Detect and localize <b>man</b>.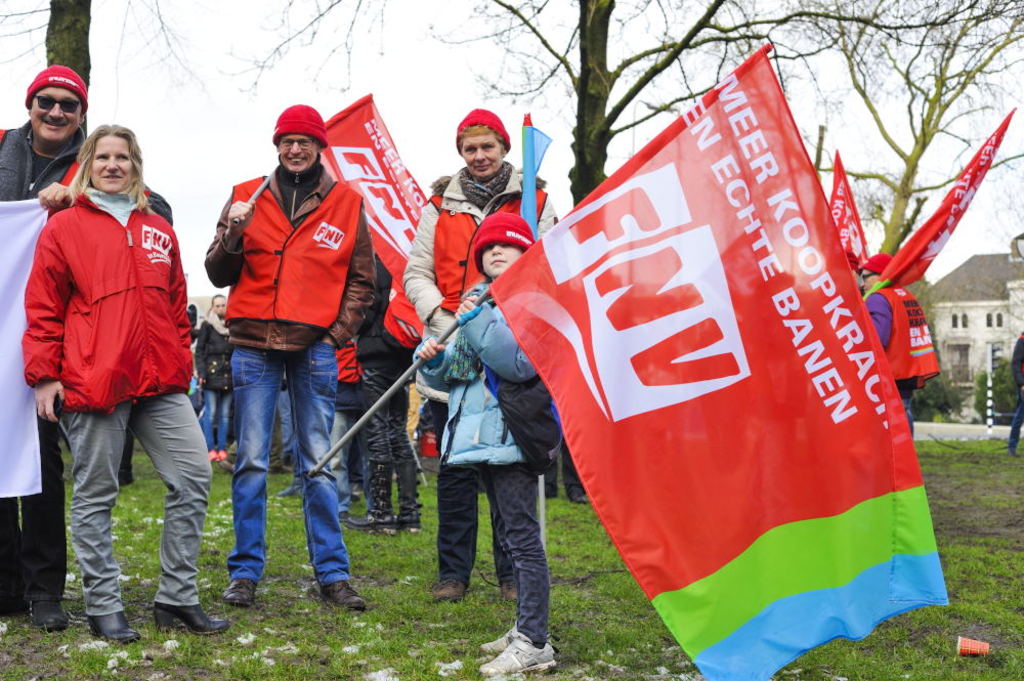
Localized at bbox=(183, 100, 384, 595).
